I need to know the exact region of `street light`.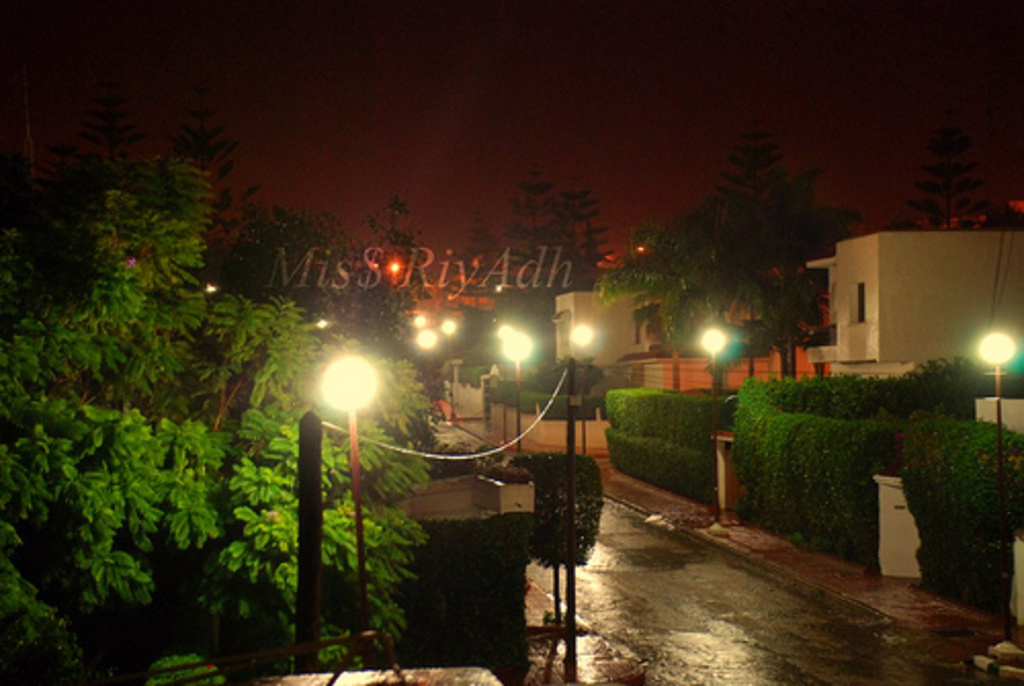
Region: crop(299, 346, 383, 438).
